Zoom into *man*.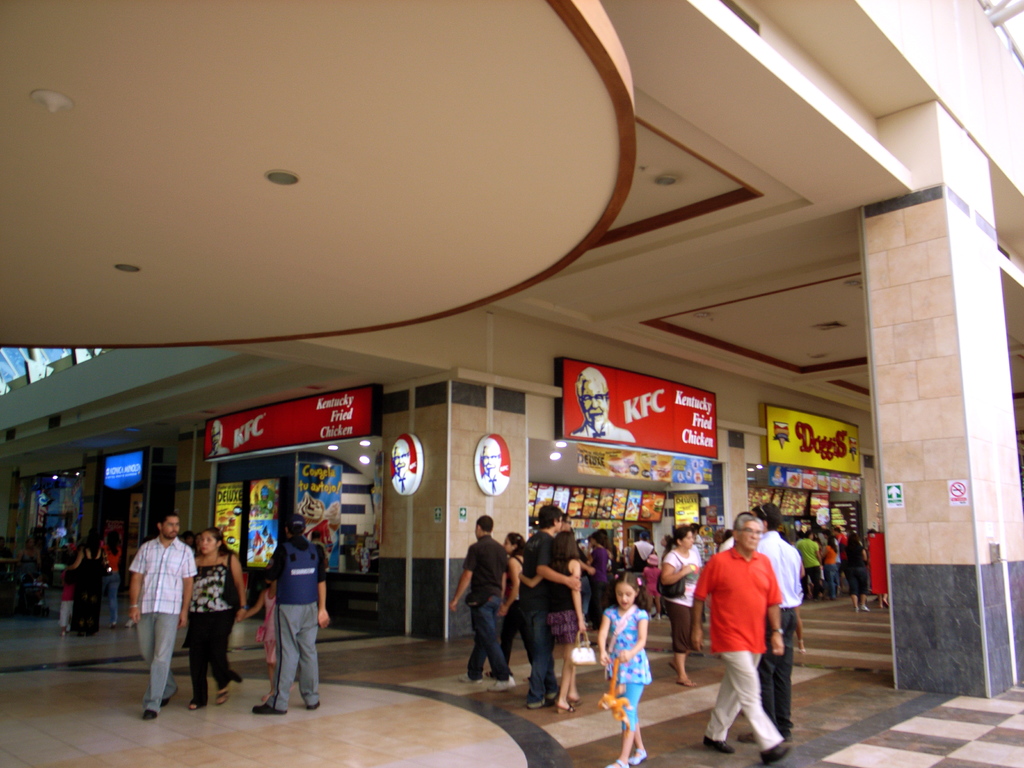
Zoom target: crop(475, 437, 509, 492).
